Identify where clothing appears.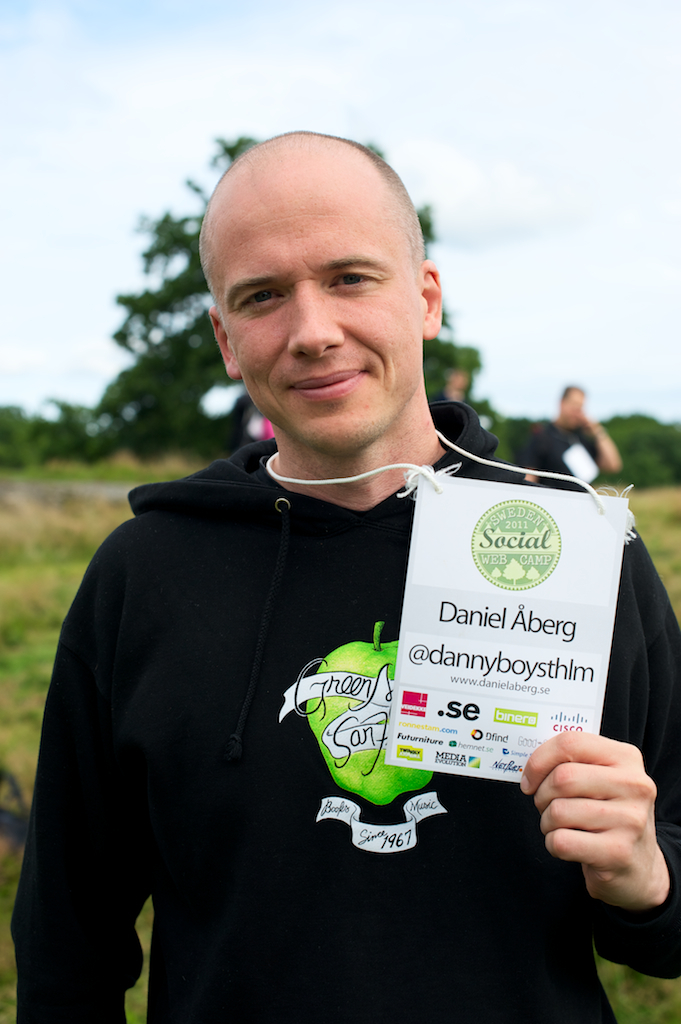
Appears at box=[51, 299, 653, 1008].
